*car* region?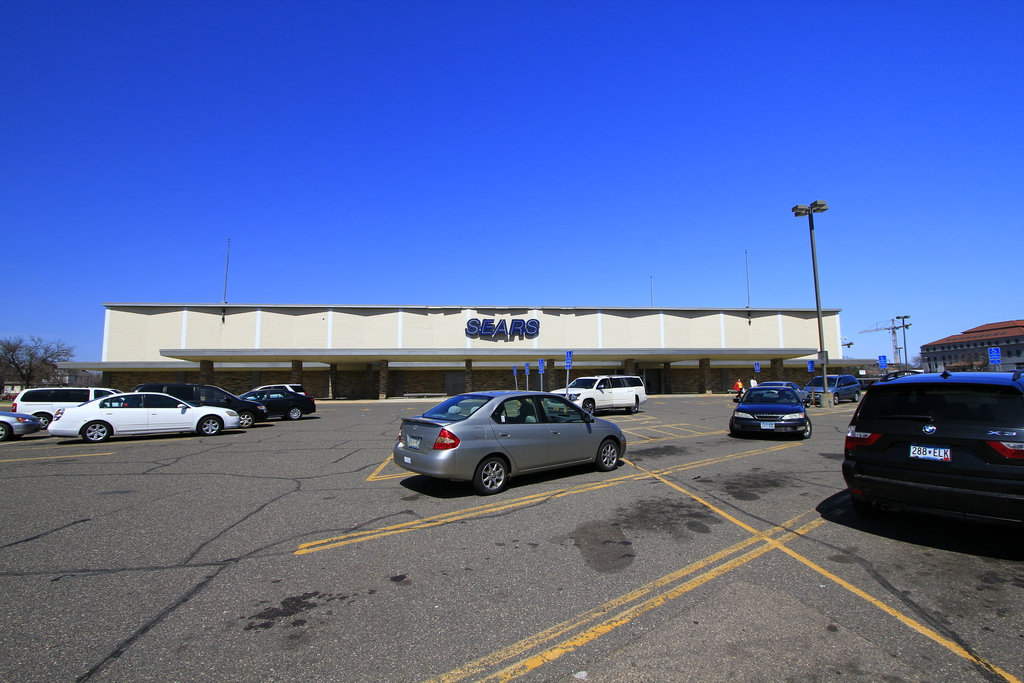
(x1=239, y1=381, x2=319, y2=420)
